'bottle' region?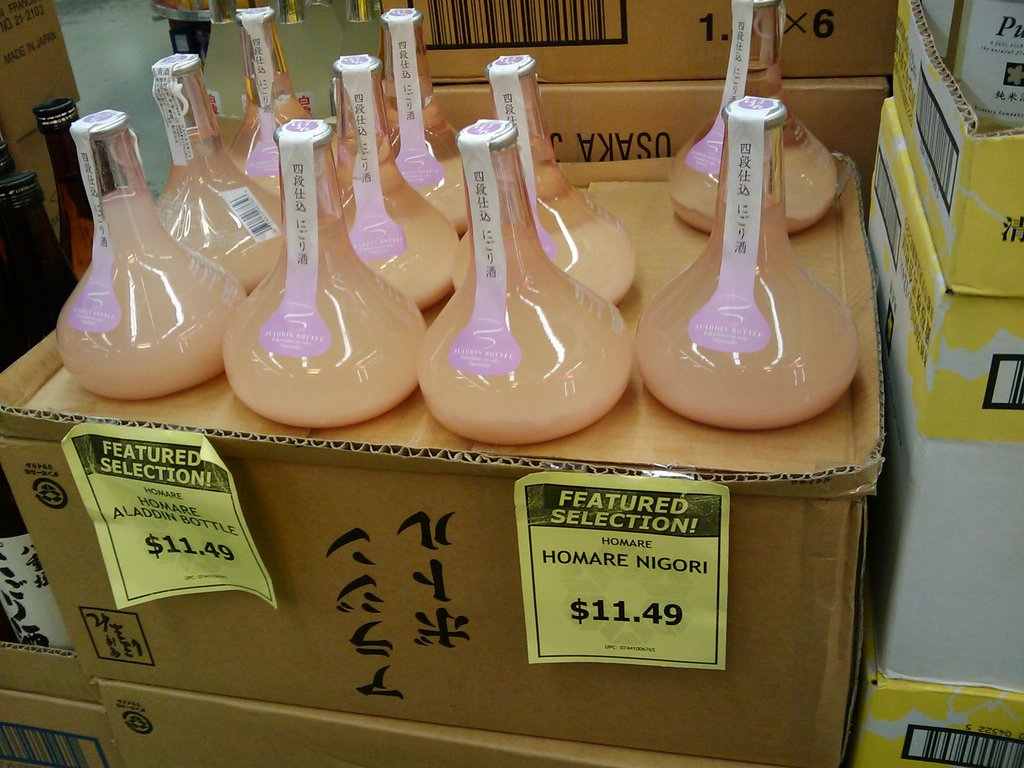
(x1=663, y1=0, x2=843, y2=236)
